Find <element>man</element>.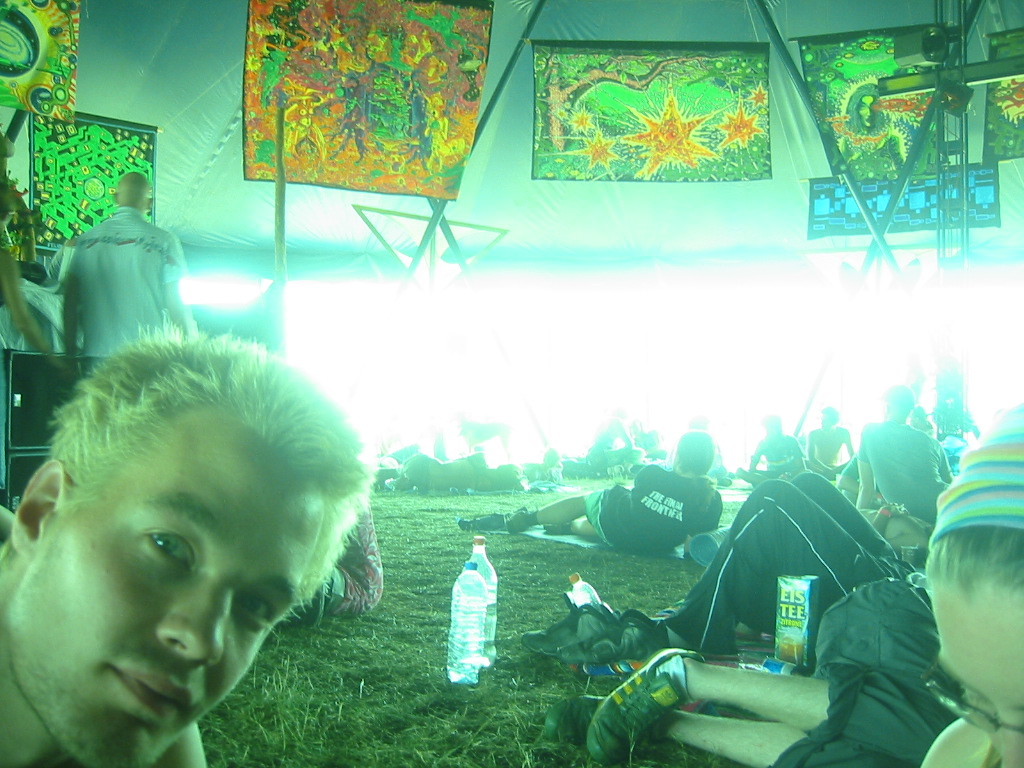
bbox=[28, 178, 193, 354].
